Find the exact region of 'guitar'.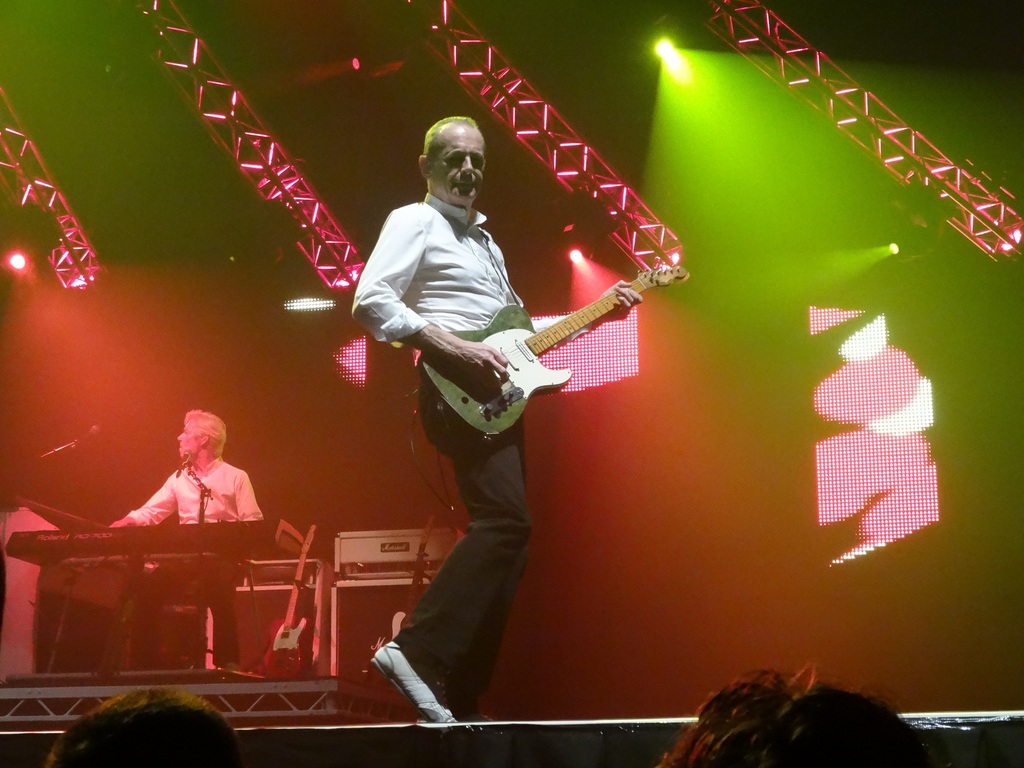
Exact region: l=406, t=261, r=685, b=429.
